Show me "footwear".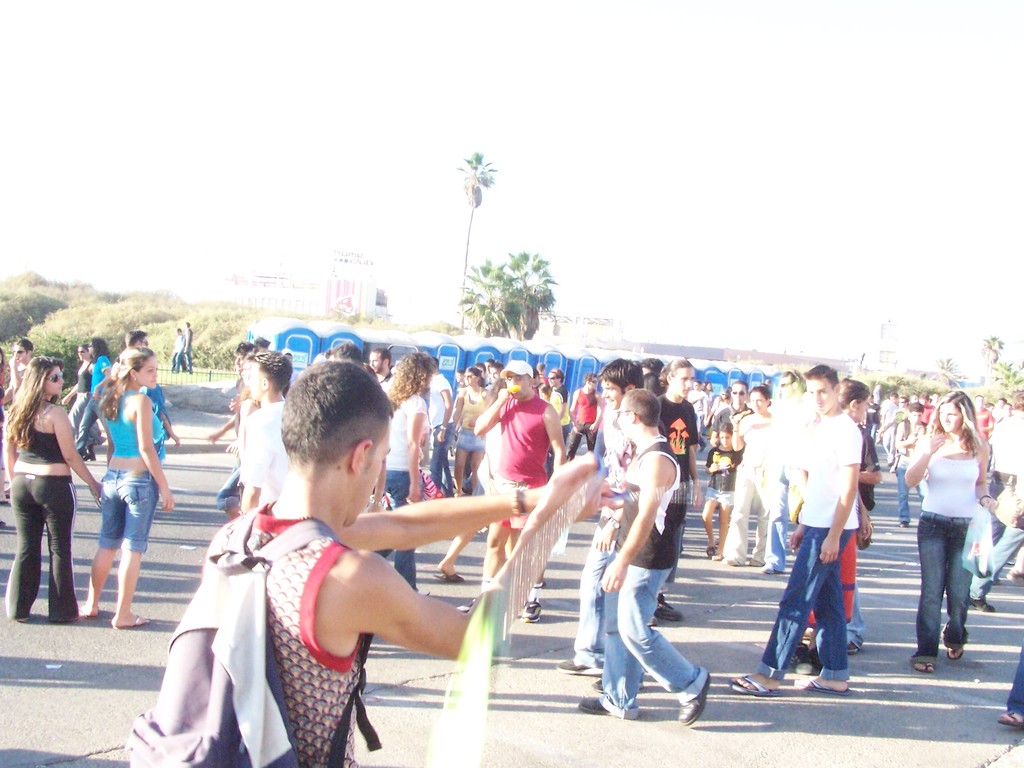
"footwear" is here: {"x1": 553, "y1": 655, "x2": 593, "y2": 673}.
